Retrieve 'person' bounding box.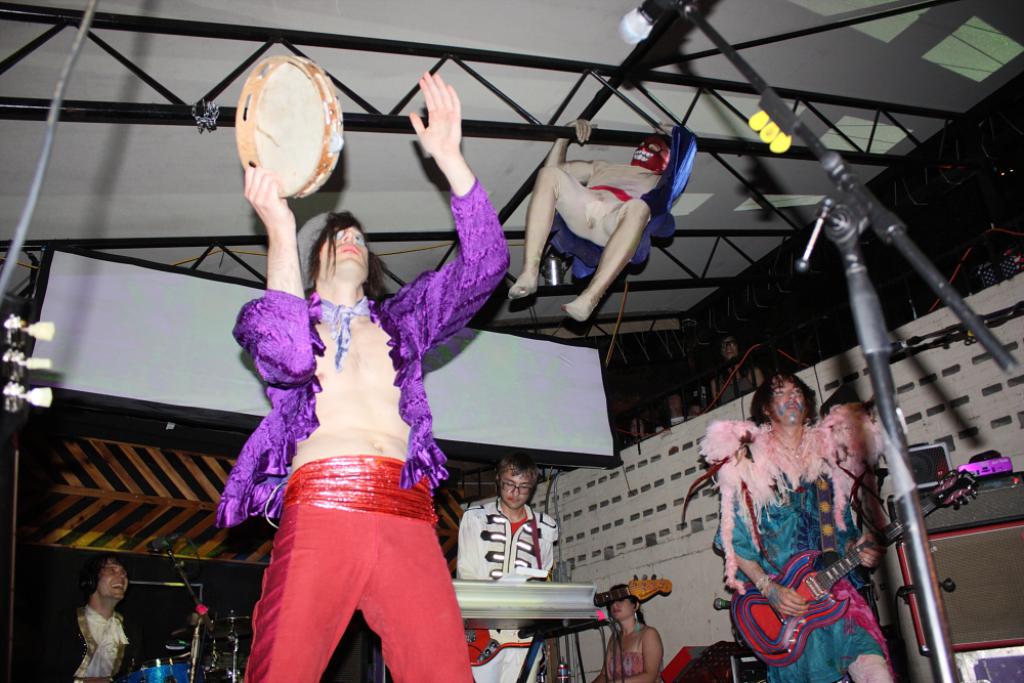
Bounding box: (510, 113, 670, 321).
